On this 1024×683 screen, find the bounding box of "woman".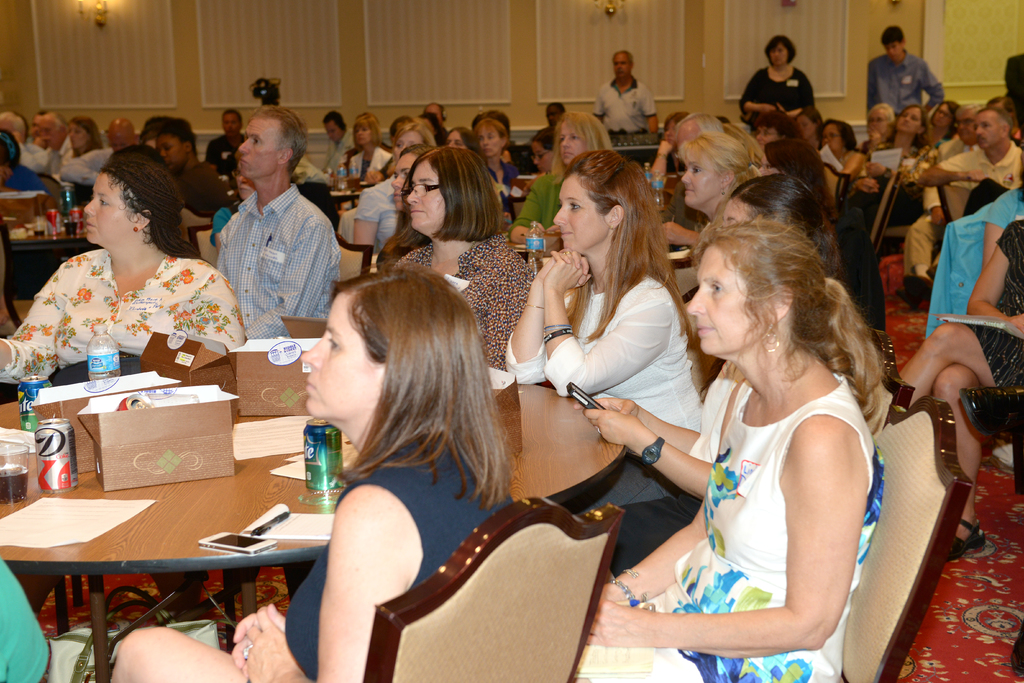
Bounding box: box(101, 273, 511, 682).
